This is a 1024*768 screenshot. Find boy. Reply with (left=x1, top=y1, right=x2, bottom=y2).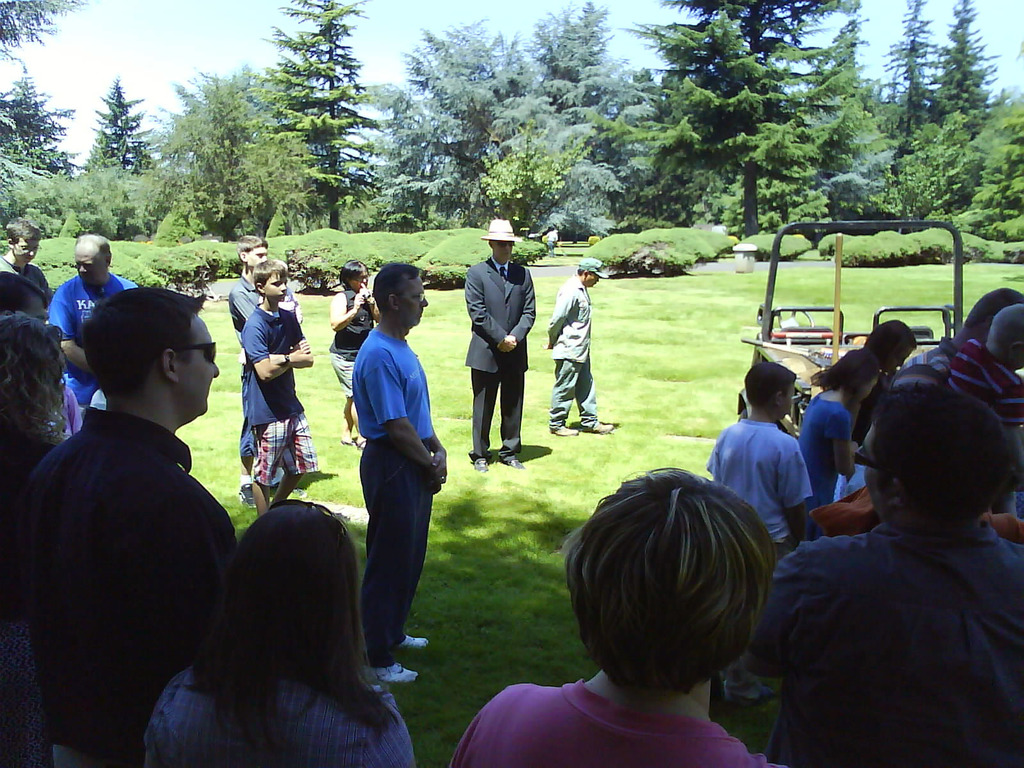
(left=245, top=260, right=312, bottom=512).
